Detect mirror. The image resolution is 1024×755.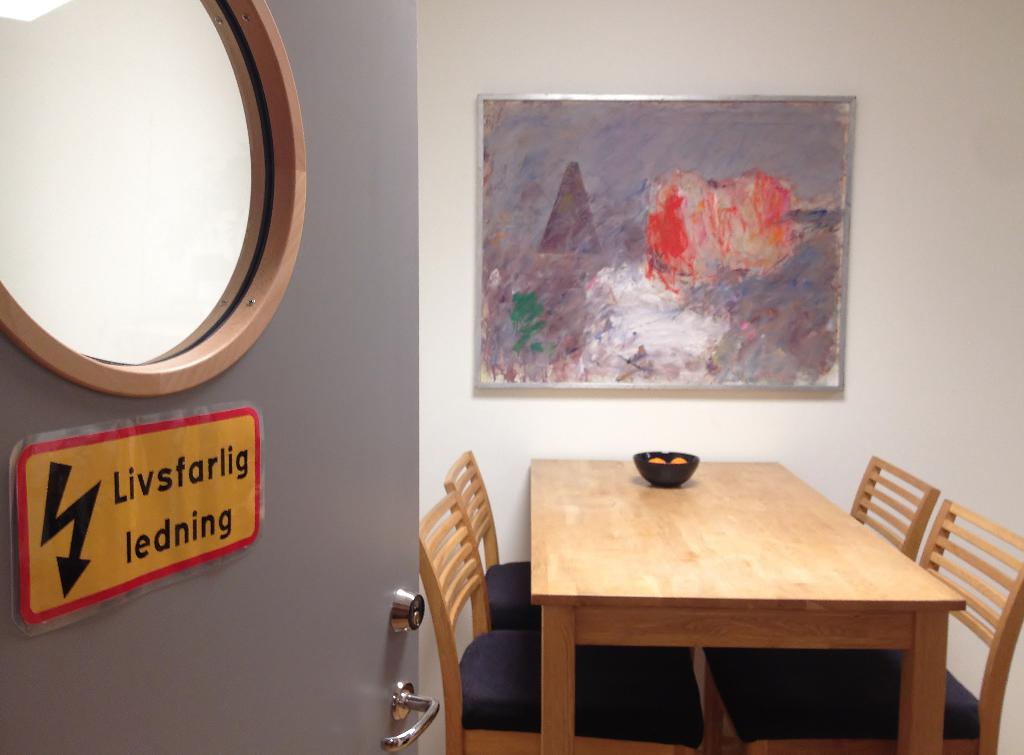
{"left": 0, "top": 0, "right": 269, "bottom": 365}.
